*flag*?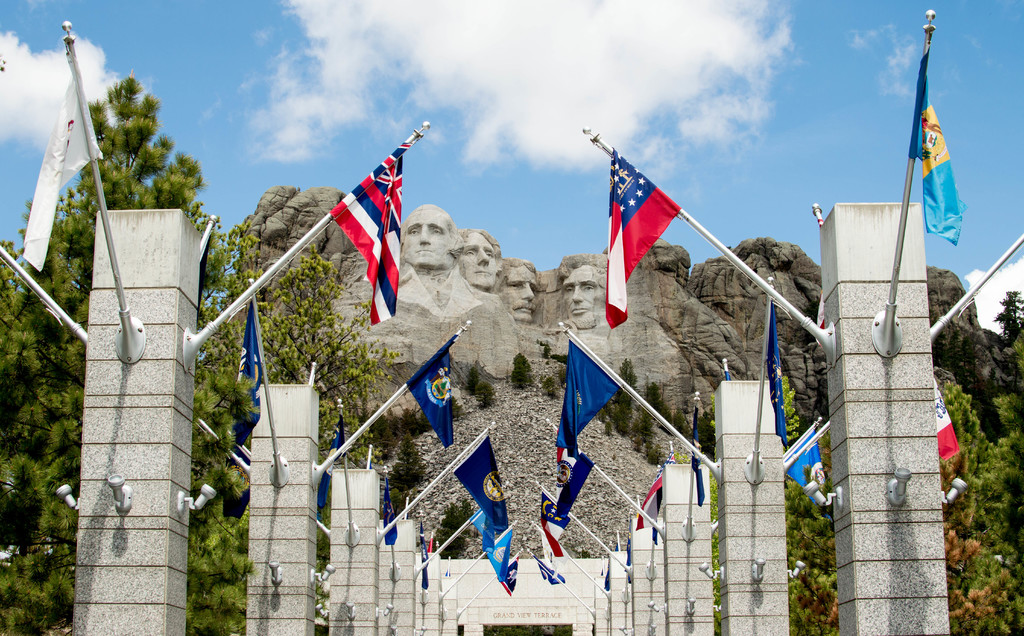
929,375,967,464
